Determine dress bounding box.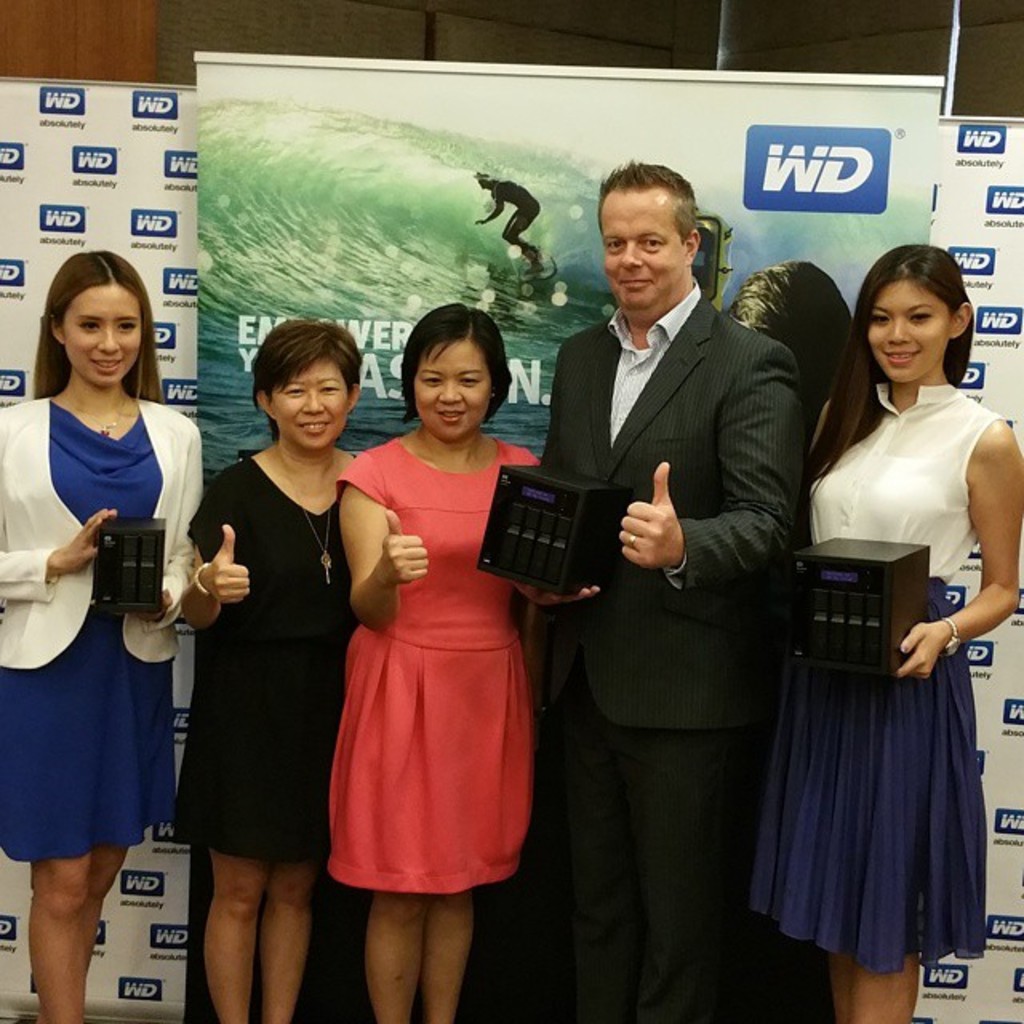
Determined: locate(178, 450, 358, 856).
